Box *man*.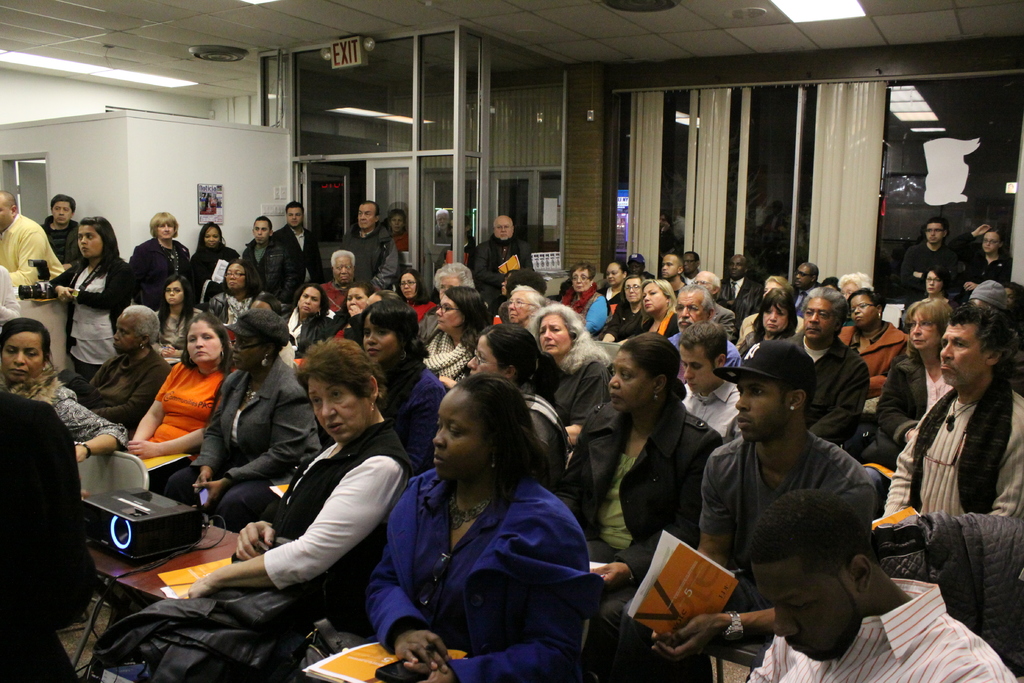
l=684, t=255, r=701, b=285.
